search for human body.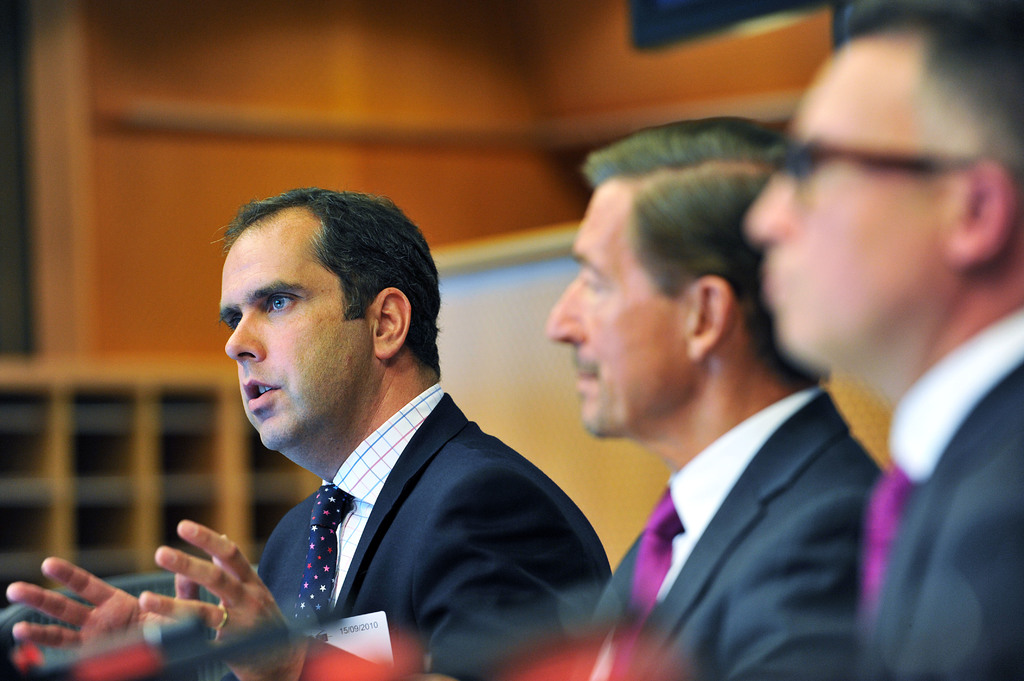
Found at rect(90, 179, 625, 680).
